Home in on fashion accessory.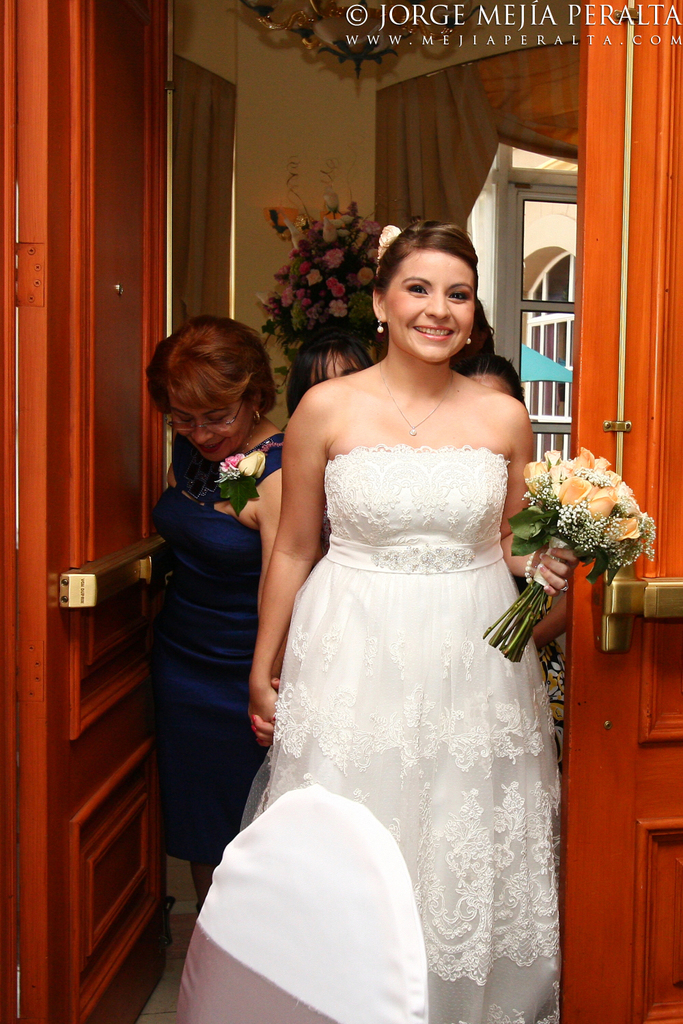
Homed in at left=560, top=582, right=570, bottom=592.
